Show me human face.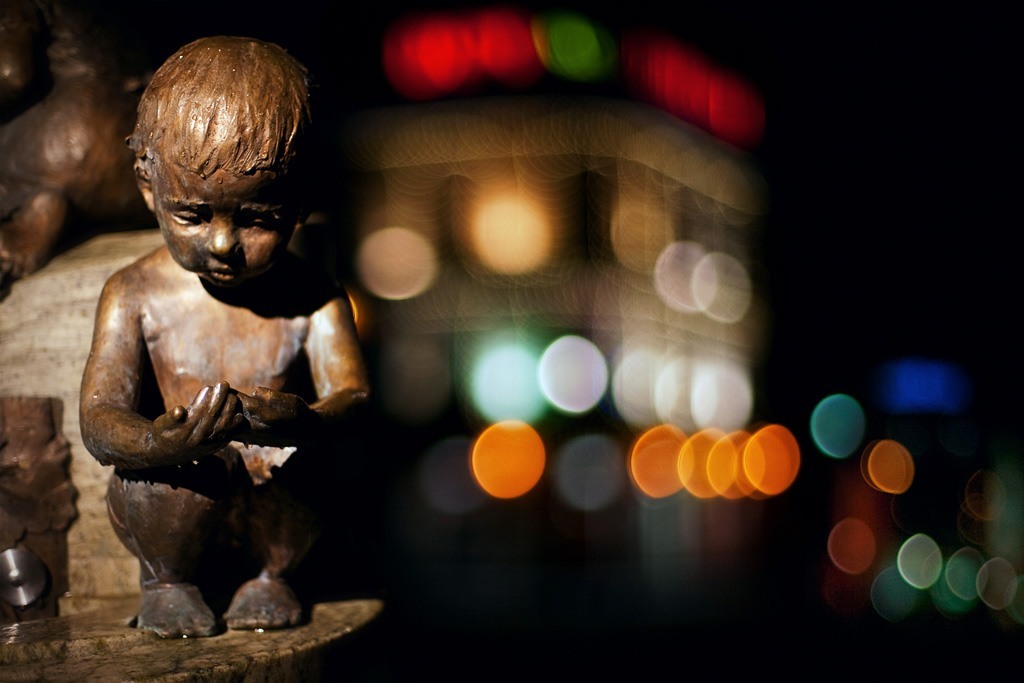
human face is here: detection(153, 160, 301, 287).
